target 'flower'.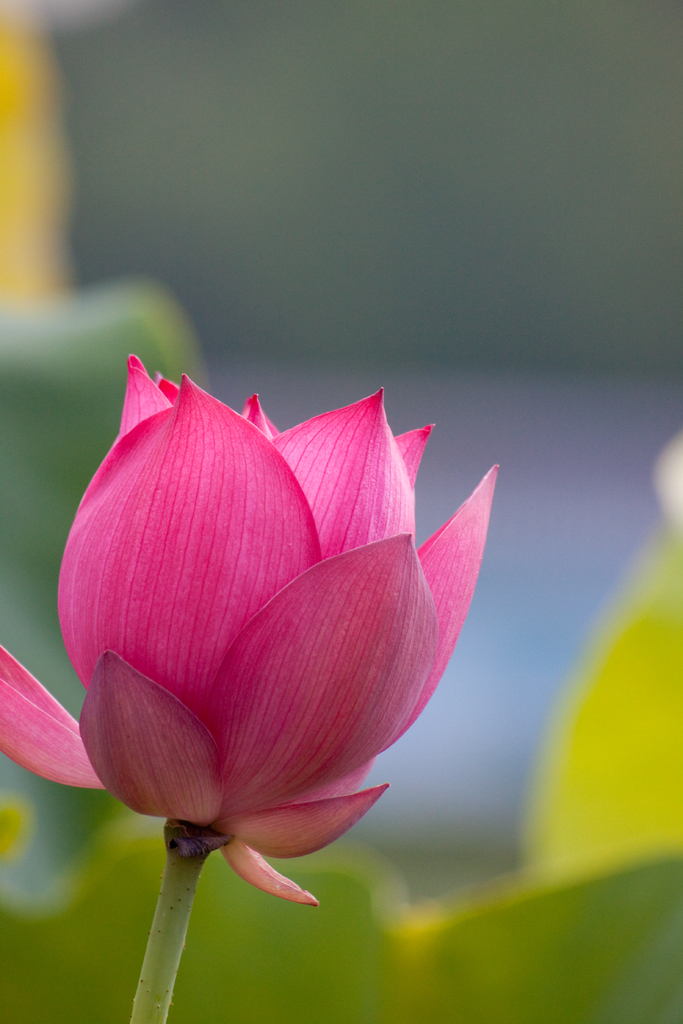
Target region: pyautogui.locateOnScreen(34, 349, 484, 964).
